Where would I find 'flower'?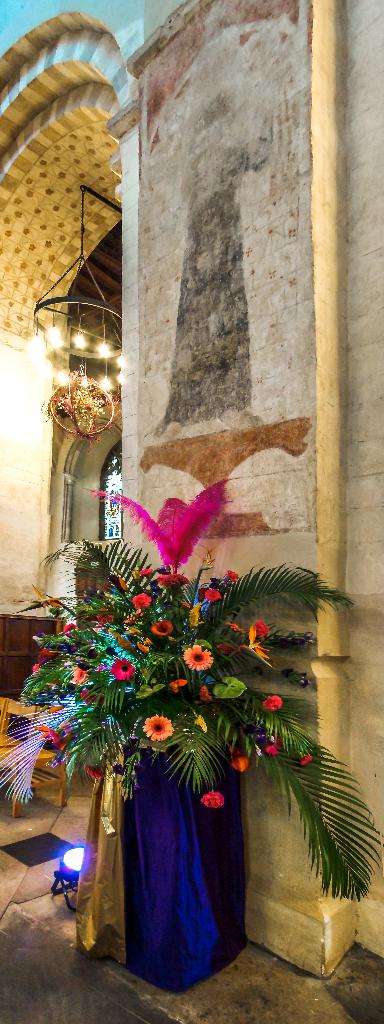
At 137 565 153 575.
